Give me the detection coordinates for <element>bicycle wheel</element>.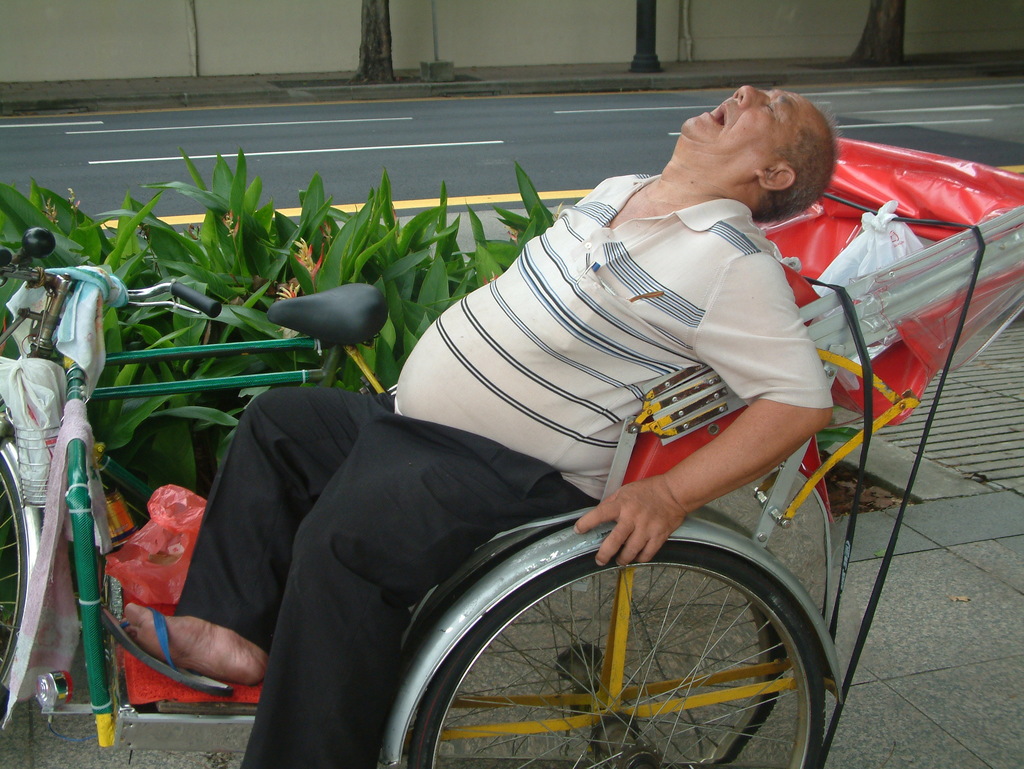
374/525/850/766.
